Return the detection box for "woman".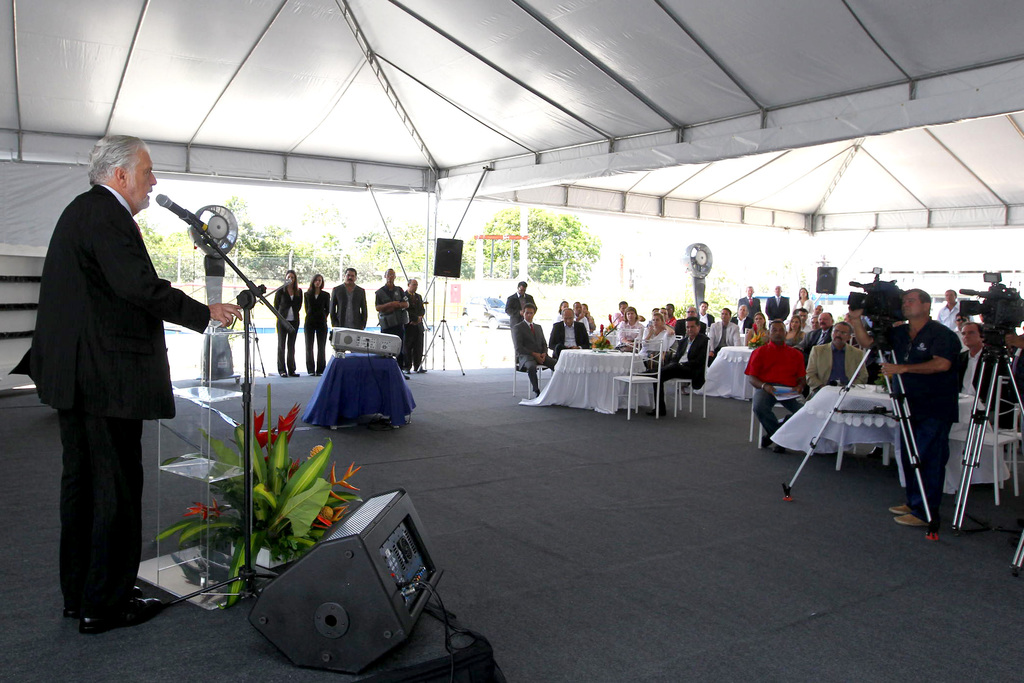
bbox(637, 311, 678, 366).
